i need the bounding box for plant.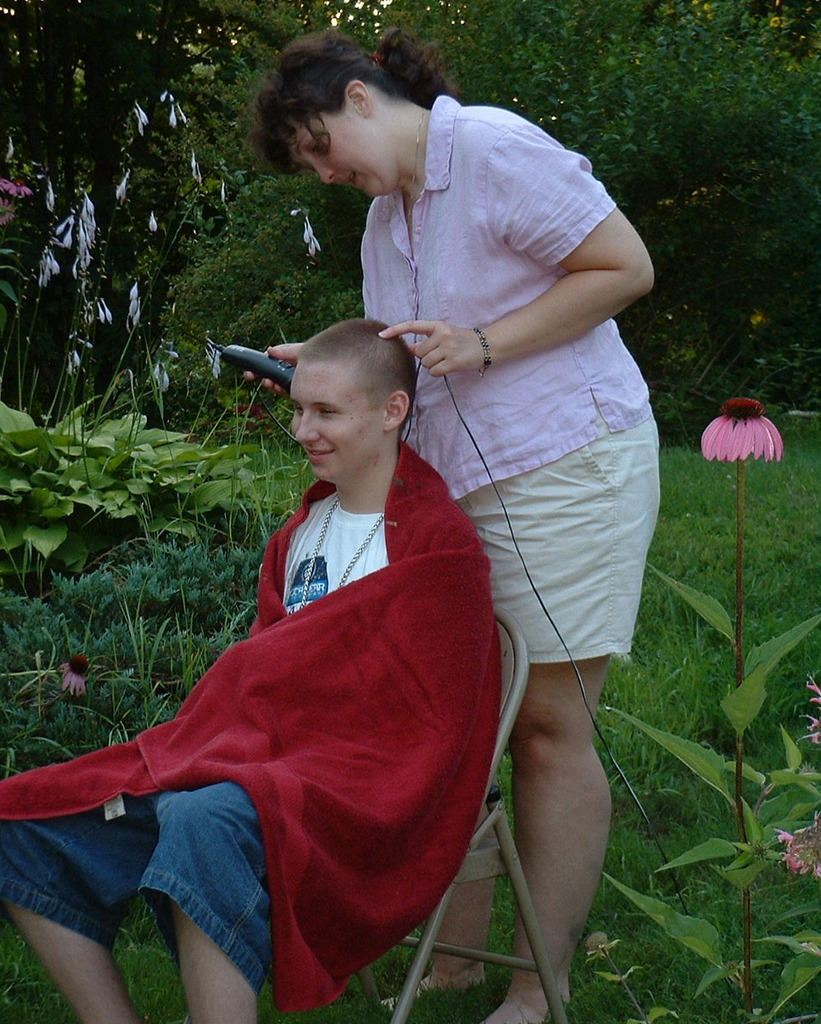
Here it is: <box>619,254,815,1007</box>.
